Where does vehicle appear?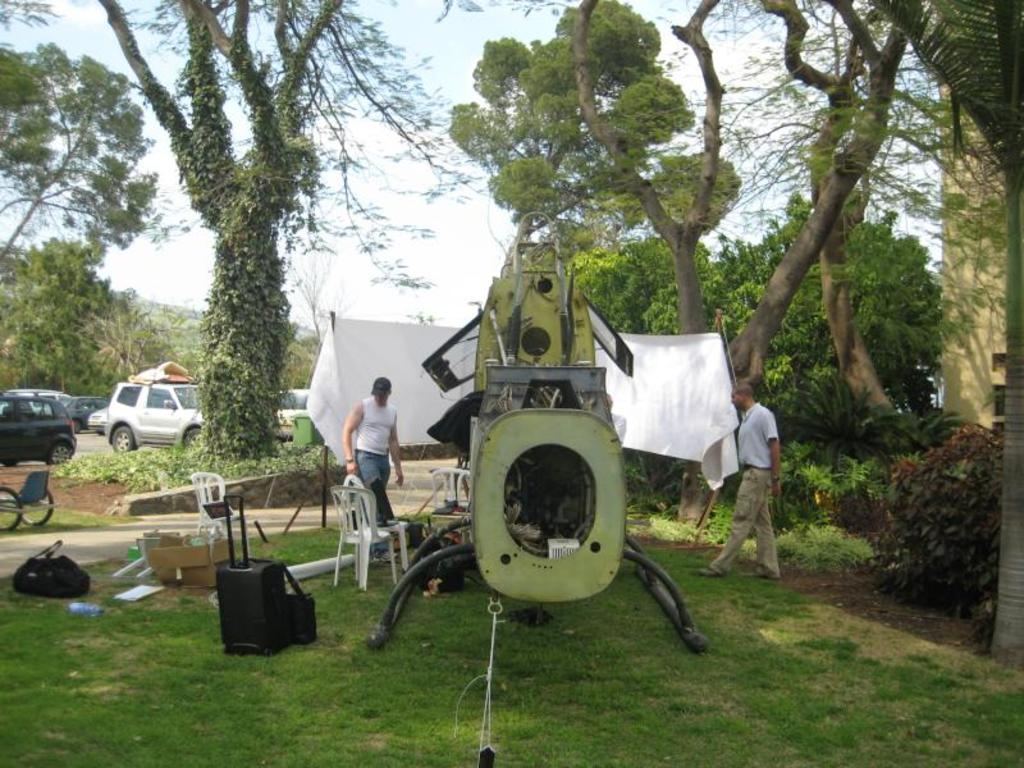
Appears at <box>0,470,60,534</box>.
